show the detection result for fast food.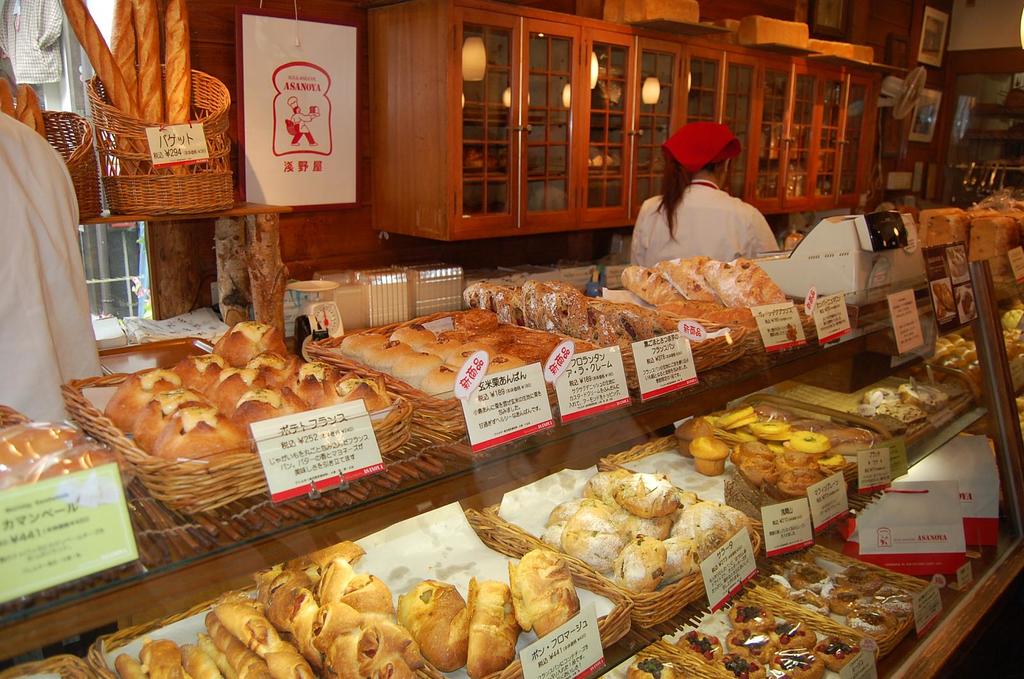
<region>621, 649, 675, 678</region>.
